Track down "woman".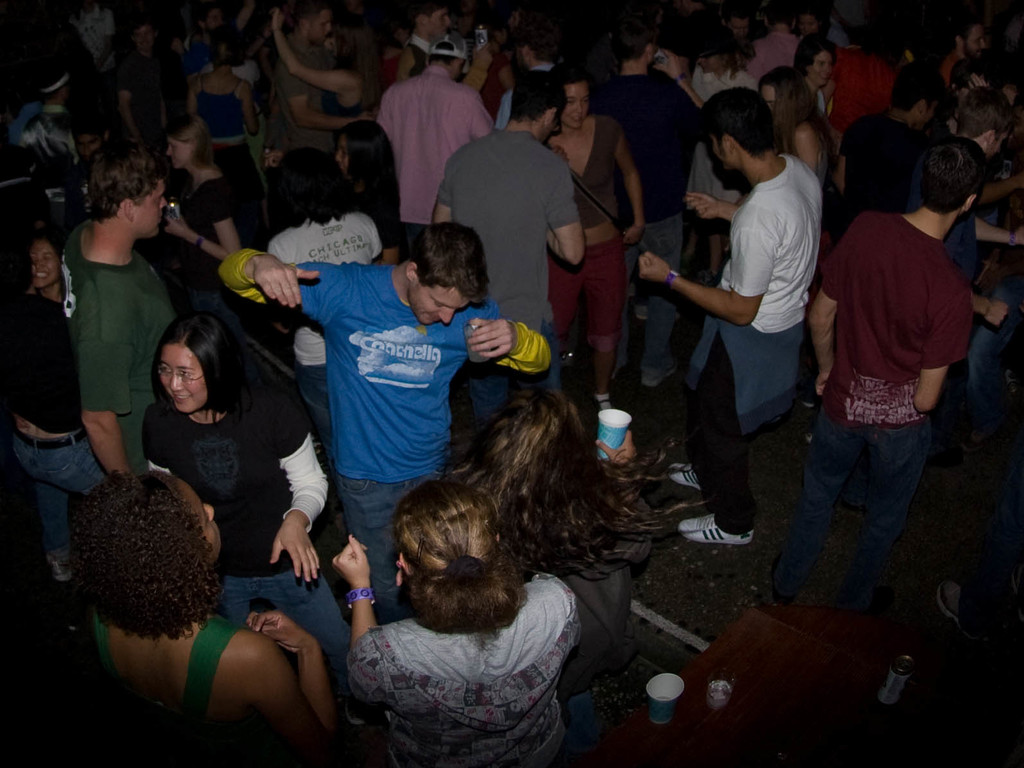
Tracked to 441/387/696/765.
